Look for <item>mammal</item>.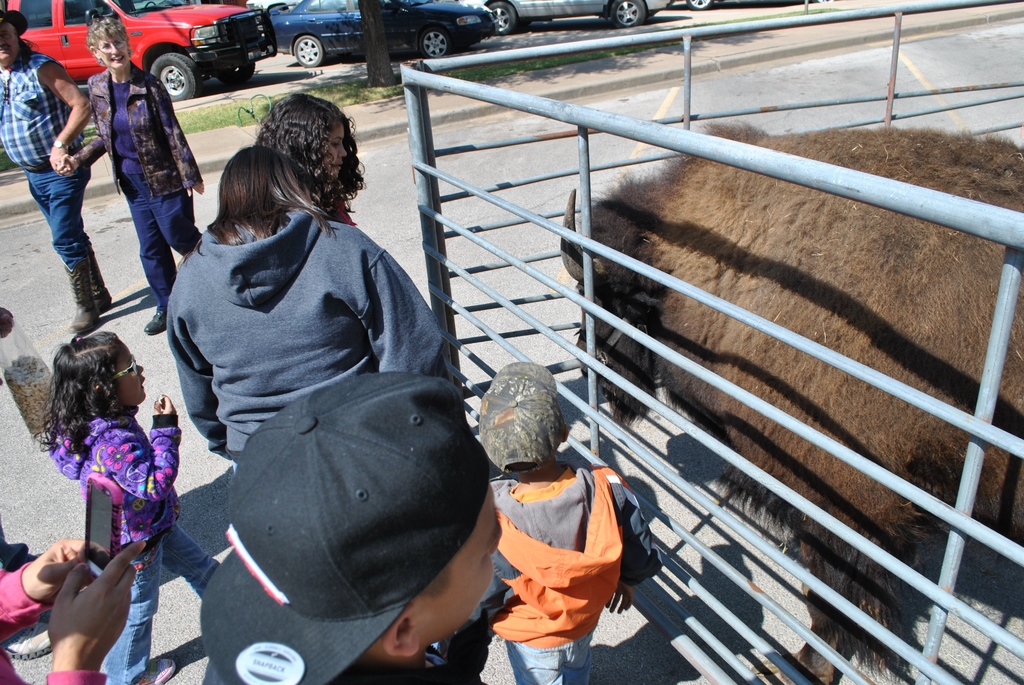
Found: BBox(252, 90, 364, 226).
